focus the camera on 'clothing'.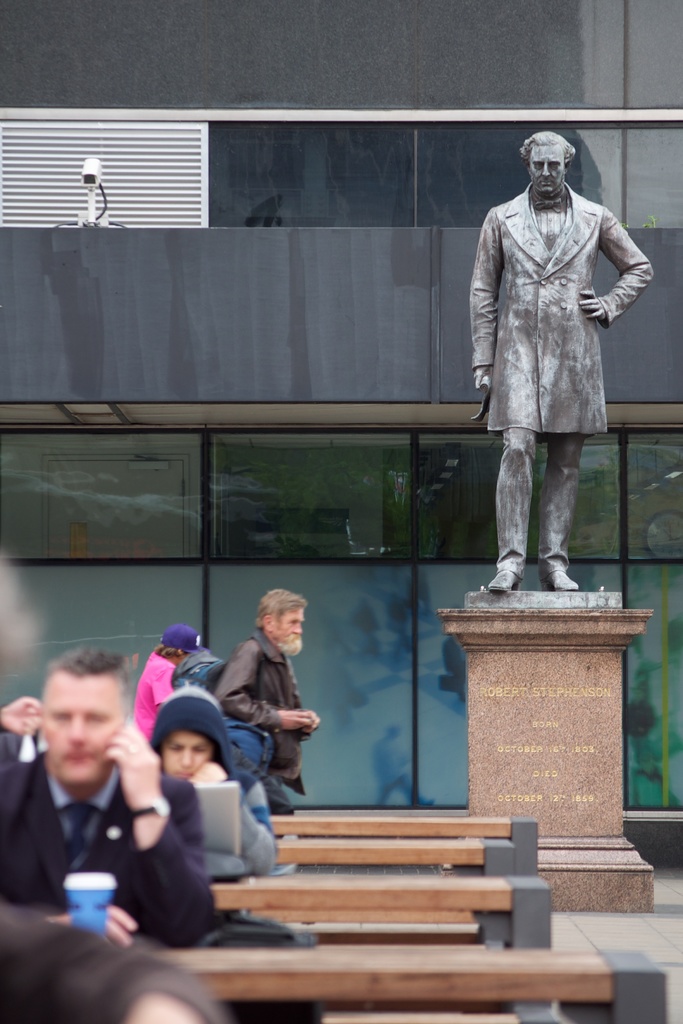
Focus region: box=[472, 181, 655, 582].
